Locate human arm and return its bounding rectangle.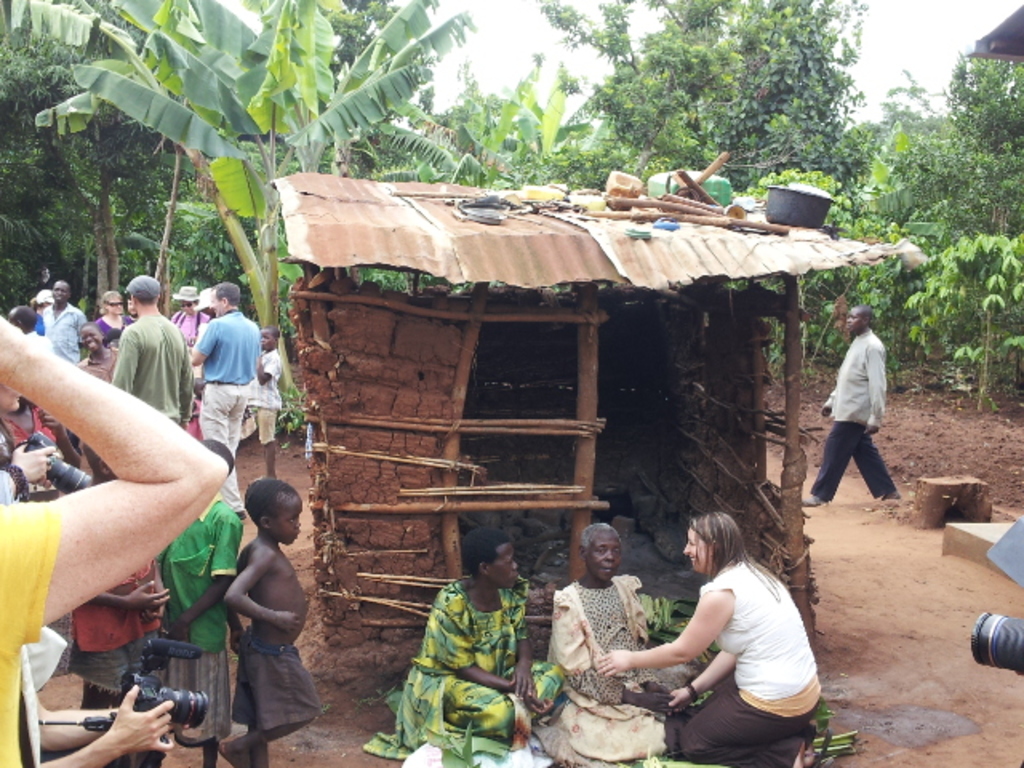
594,590,728,682.
